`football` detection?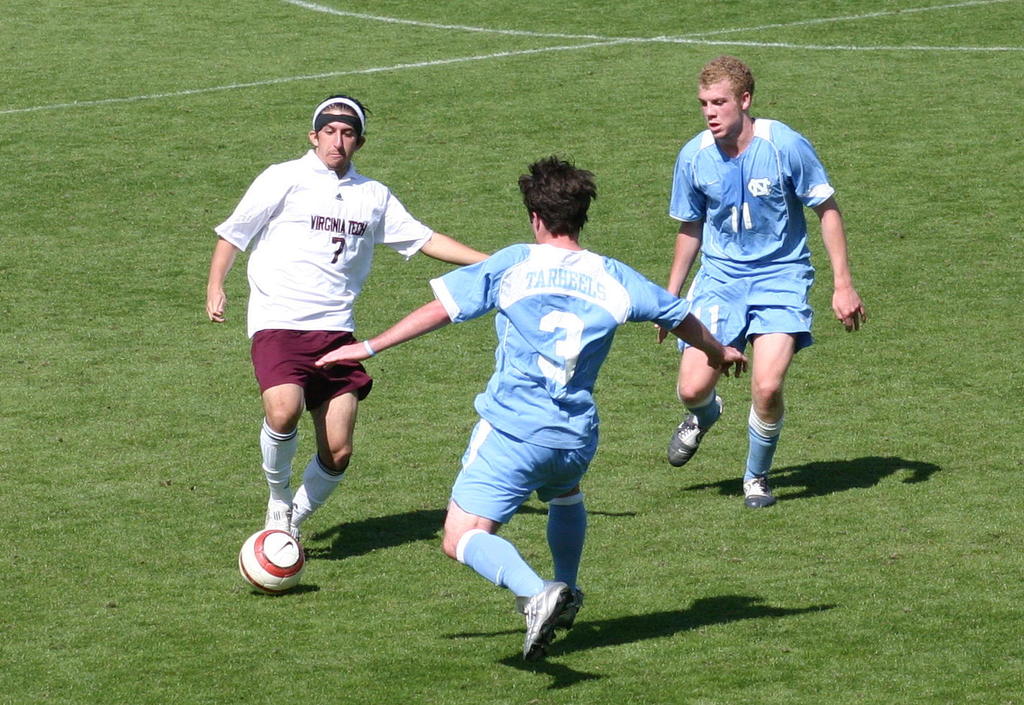
box=[236, 526, 304, 596]
